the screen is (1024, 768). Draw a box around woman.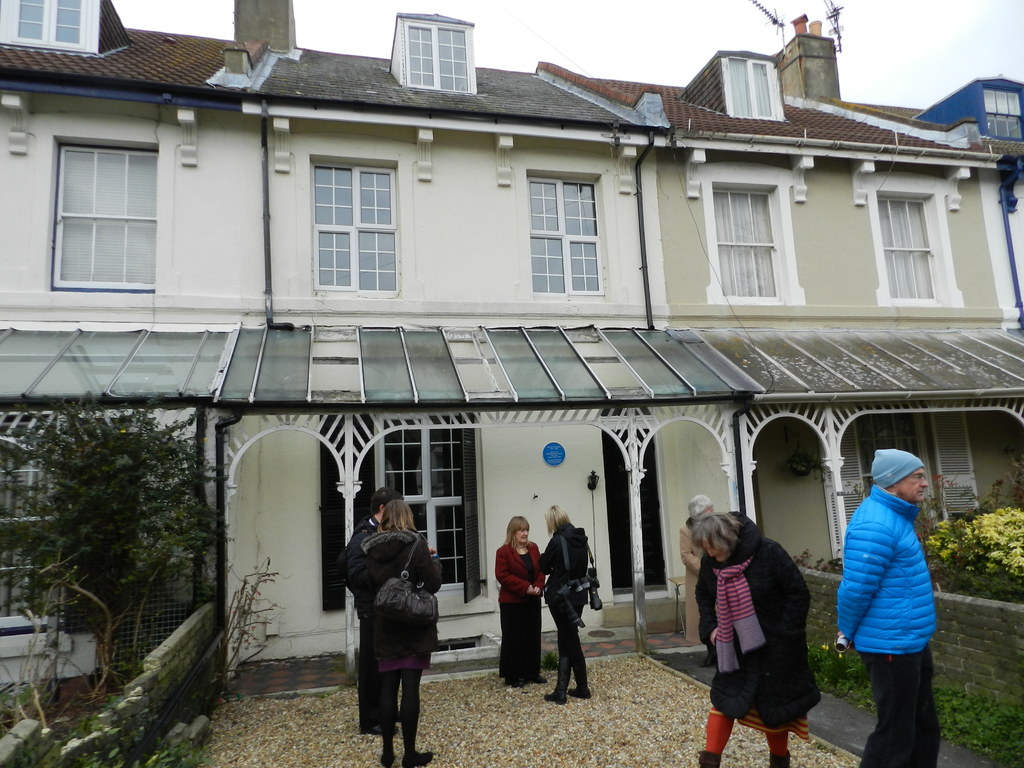
bbox(364, 498, 443, 767).
